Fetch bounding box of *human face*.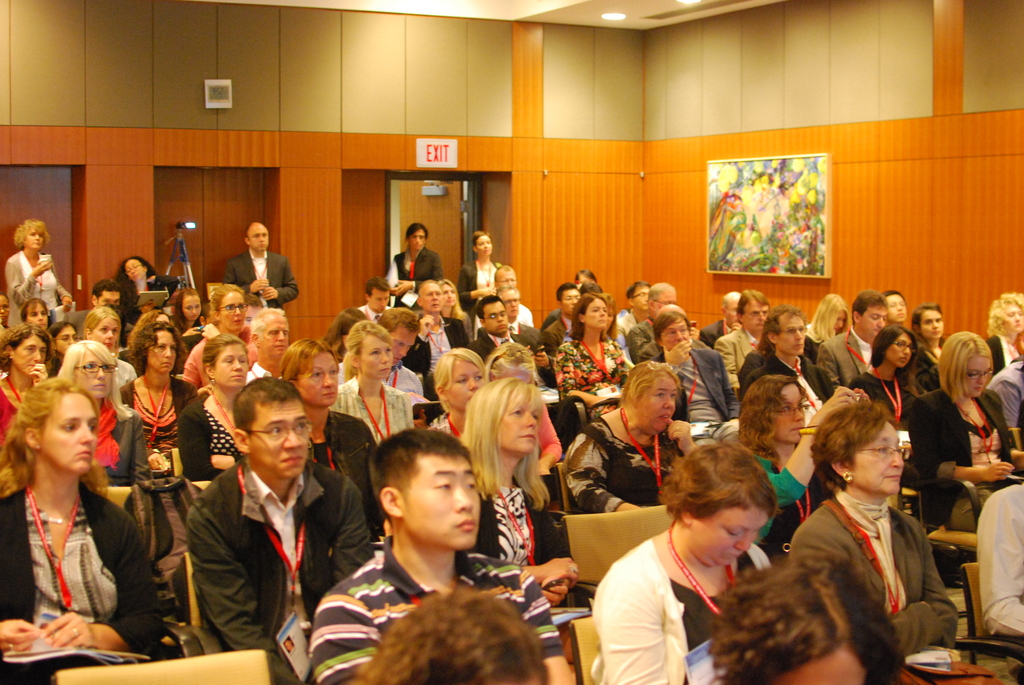
Bbox: select_region(661, 317, 689, 355).
